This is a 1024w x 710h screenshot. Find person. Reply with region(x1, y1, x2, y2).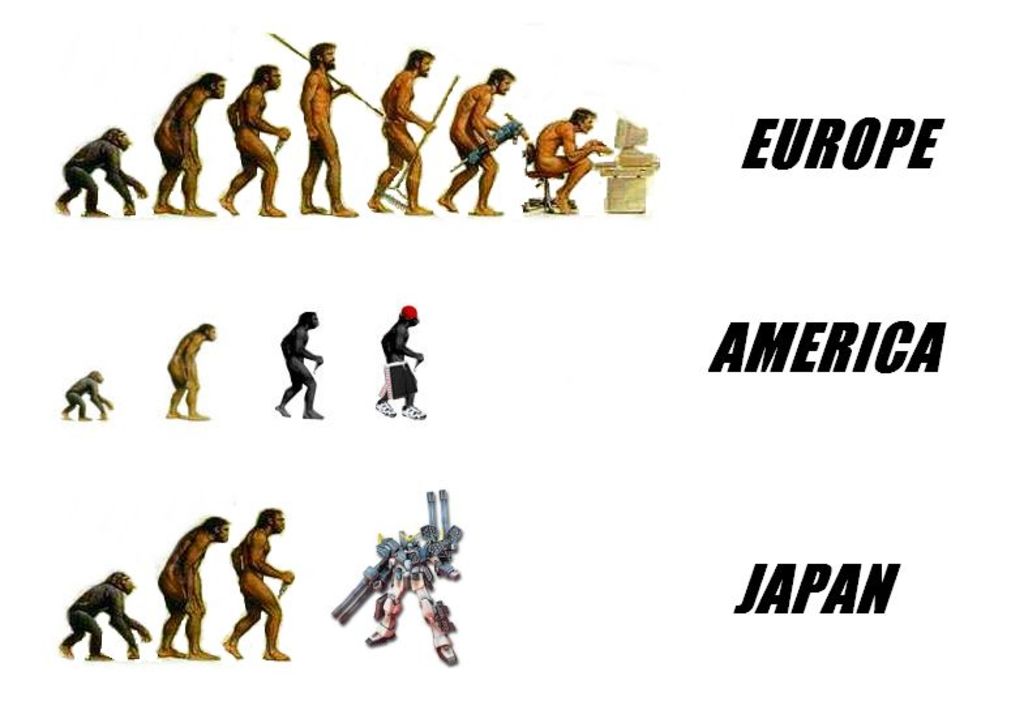
region(536, 103, 605, 211).
